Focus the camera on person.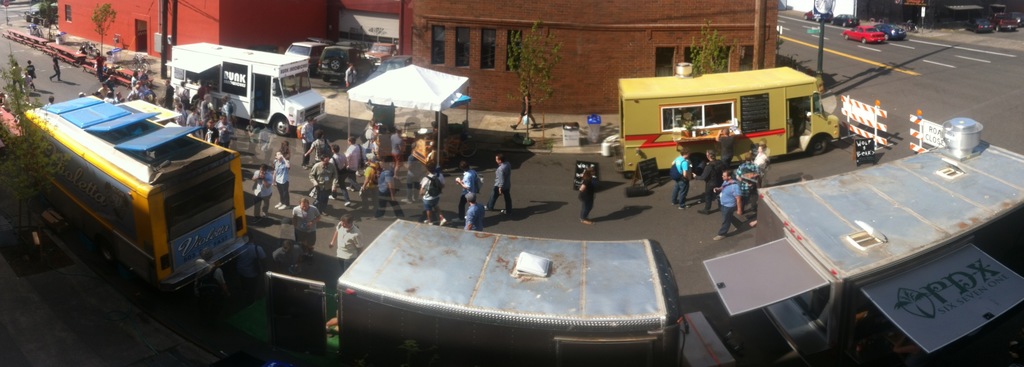
Focus region: box=[669, 153, 689, 206].
